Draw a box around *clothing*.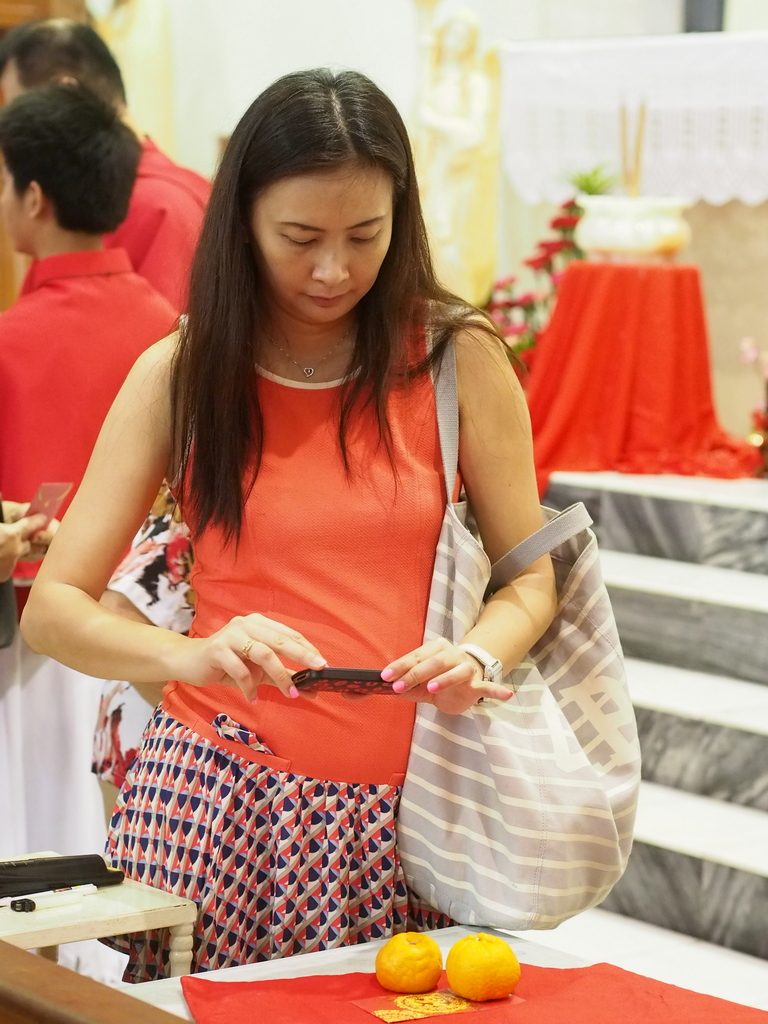
0:247:179:984.
